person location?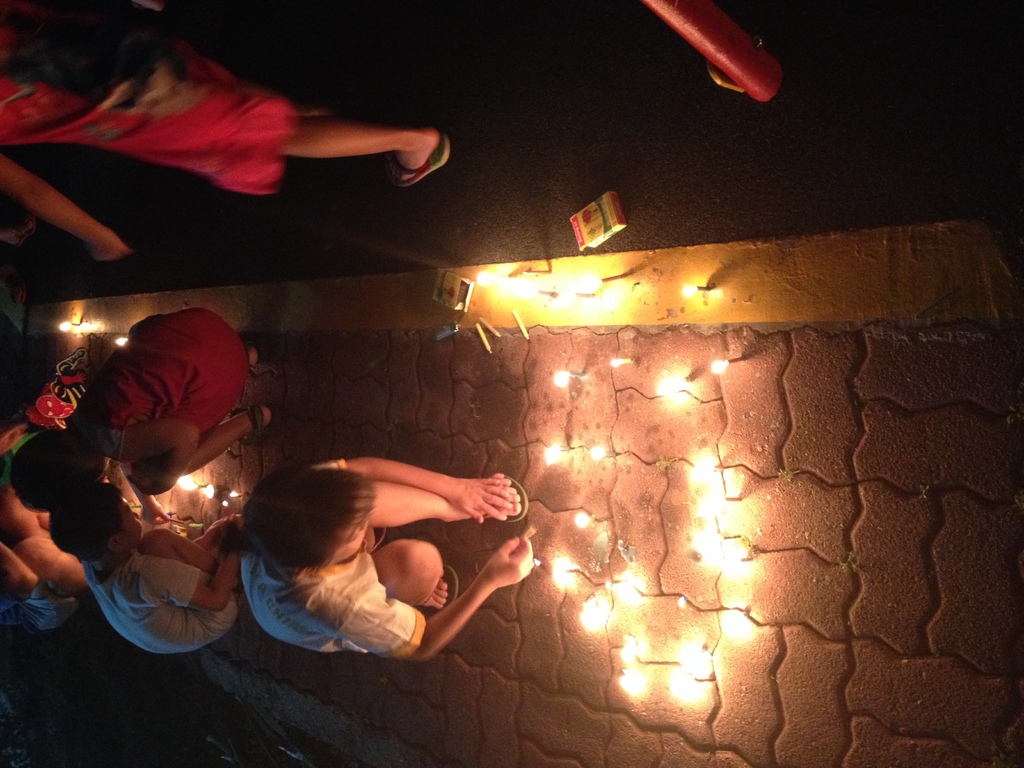
[x1=242, y1=442, x2=532, y2=666]
